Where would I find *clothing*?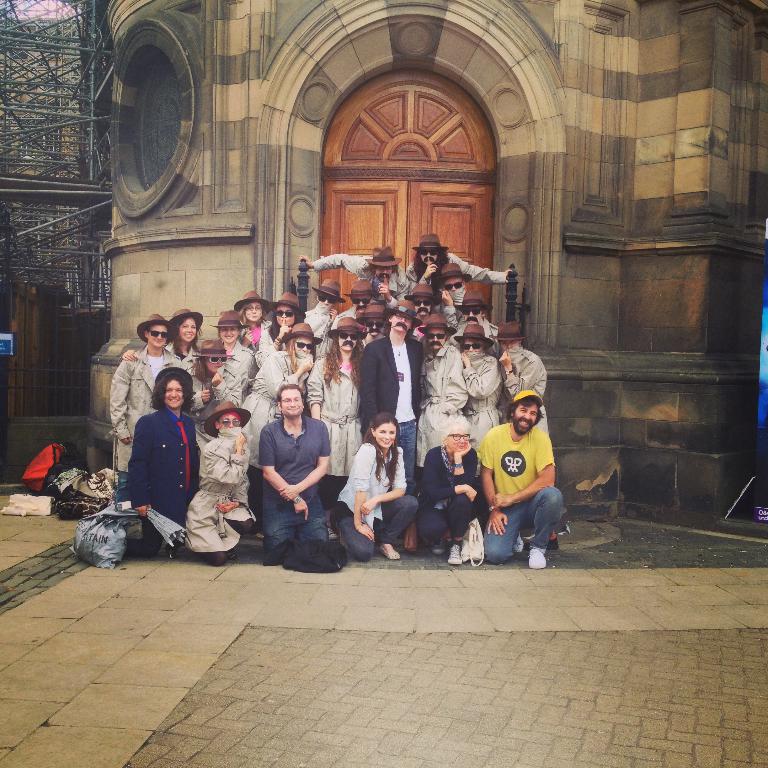
At bbox=[207, 339, 257, 416].
